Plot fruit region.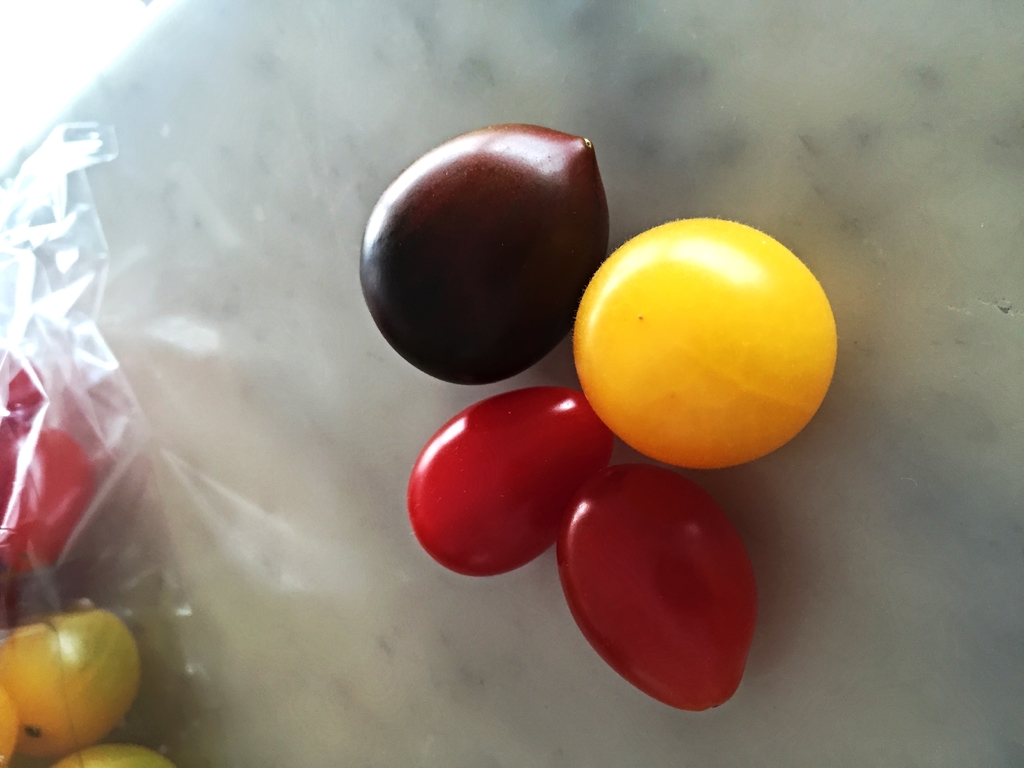
Plotted at [558,220,844,479].
